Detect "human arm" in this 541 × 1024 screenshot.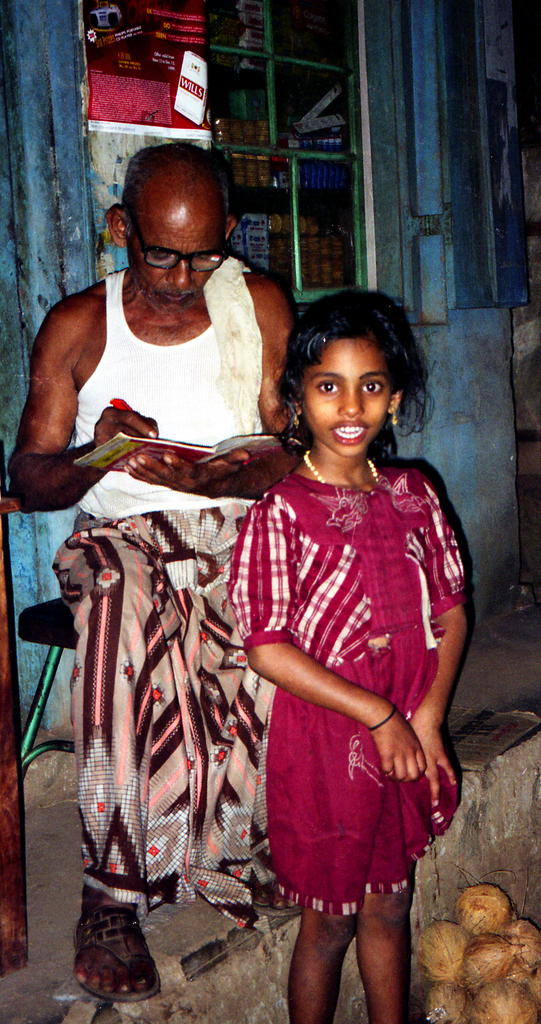
Detection: 399/463/481/815.
